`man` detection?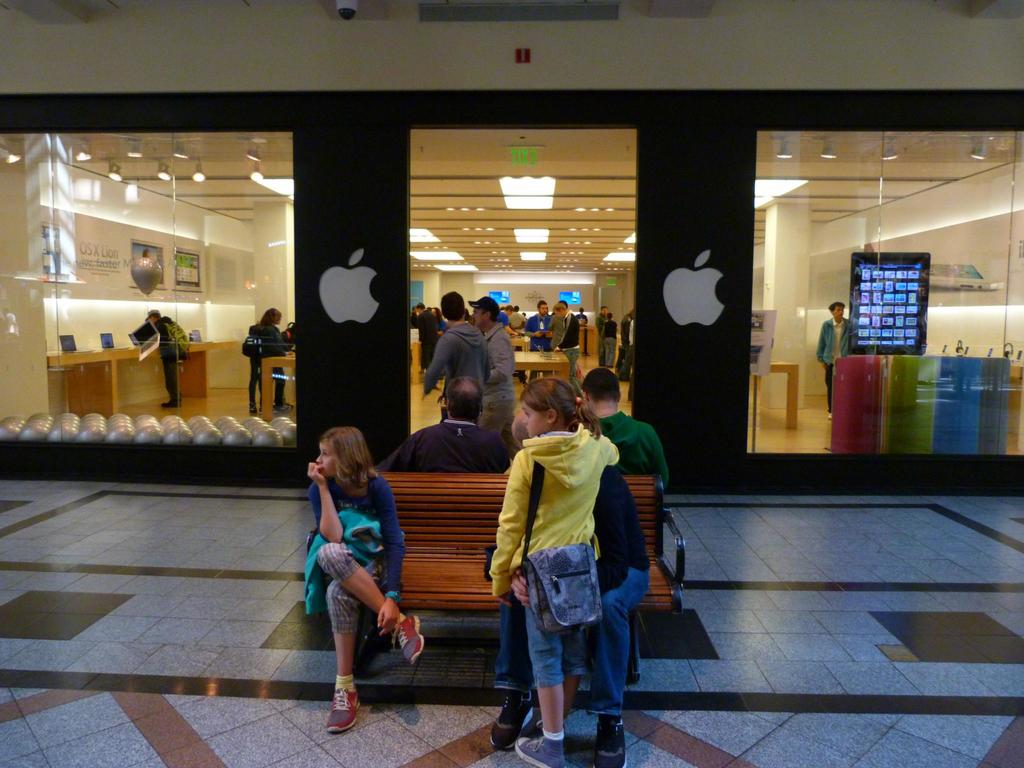
[x1=487, y1=412, x2=648, y2=767]
